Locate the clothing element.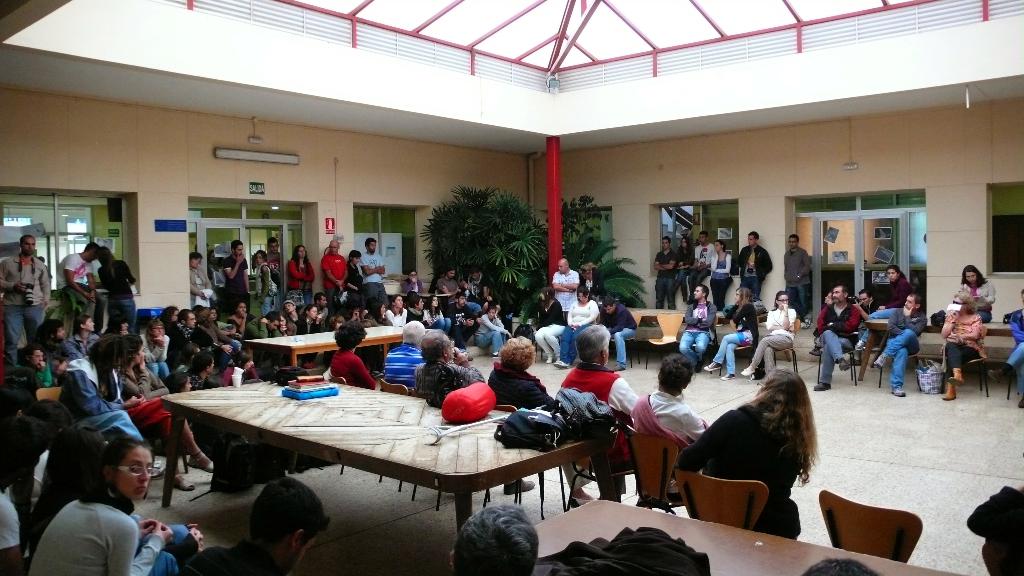
Element bbox: [1007,307,1023,394].
